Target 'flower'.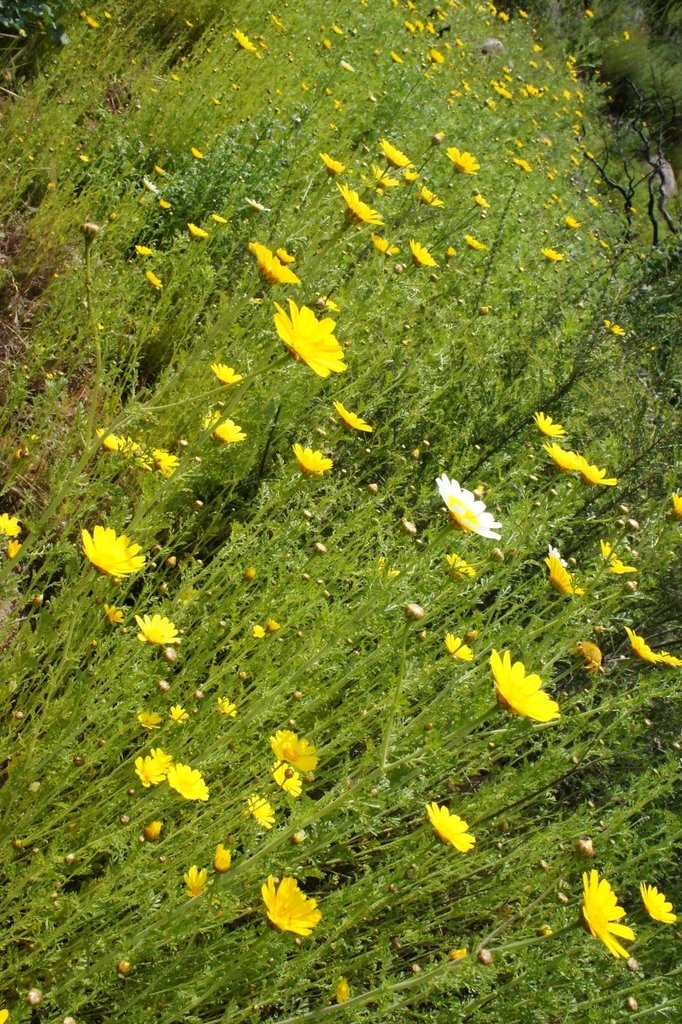
Target region: {"x1": 58, "y1": 1012, "x2": 77, "y2": 1023}.
